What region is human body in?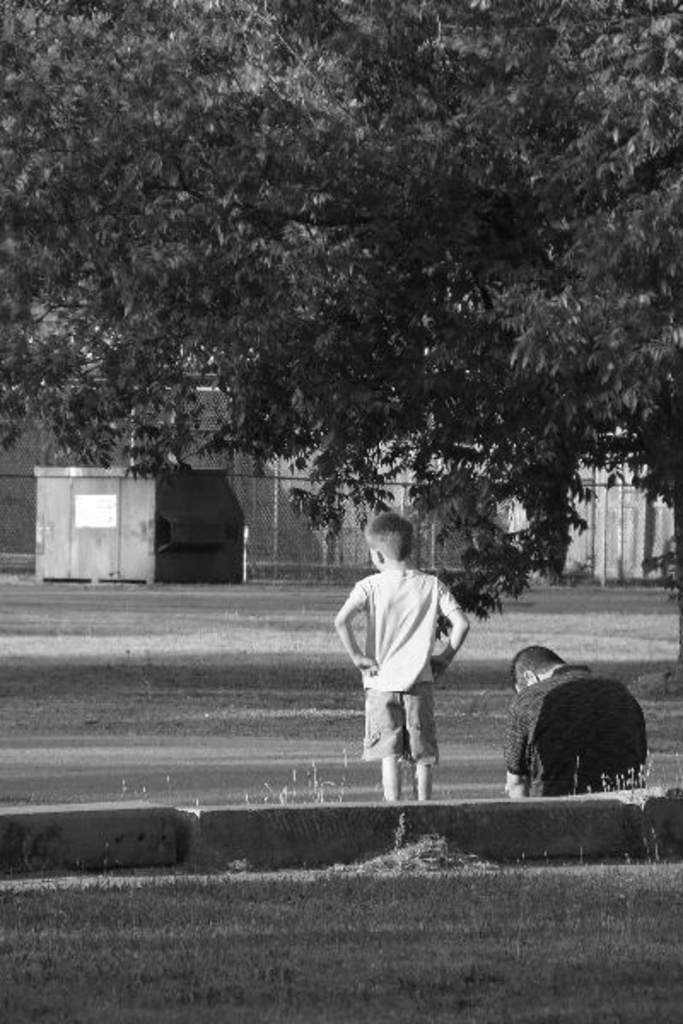
BBox(521, 655, 642, 795).
